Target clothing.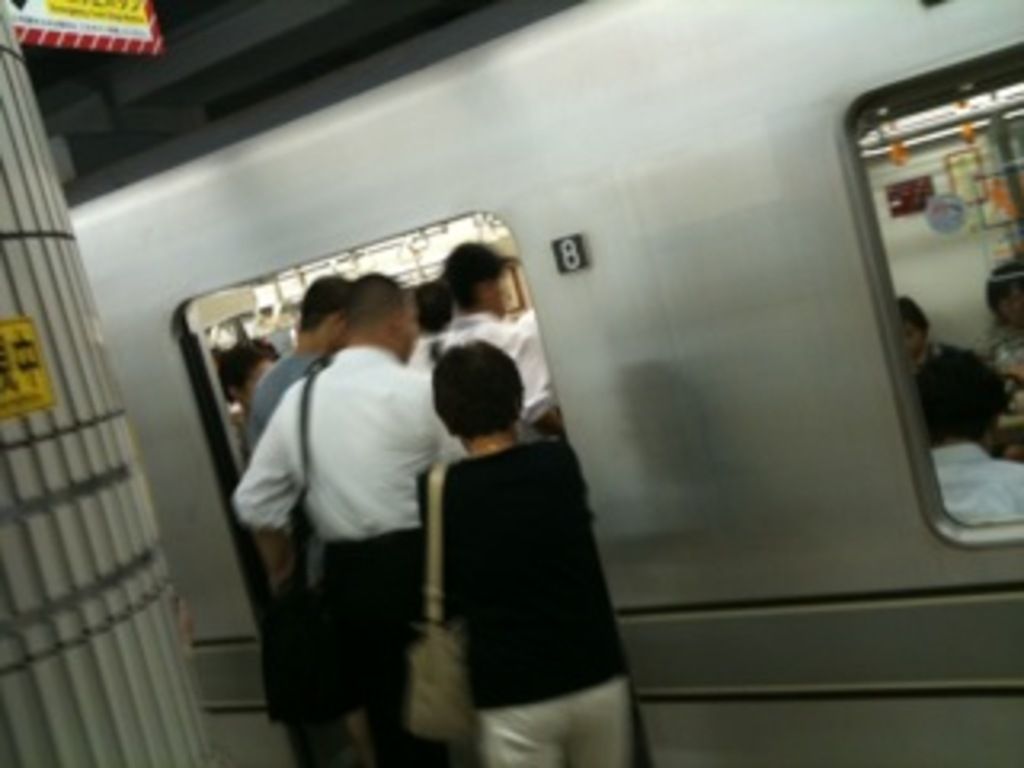
Target region: x1=931, y1=448, x2=1021, y2=515.
